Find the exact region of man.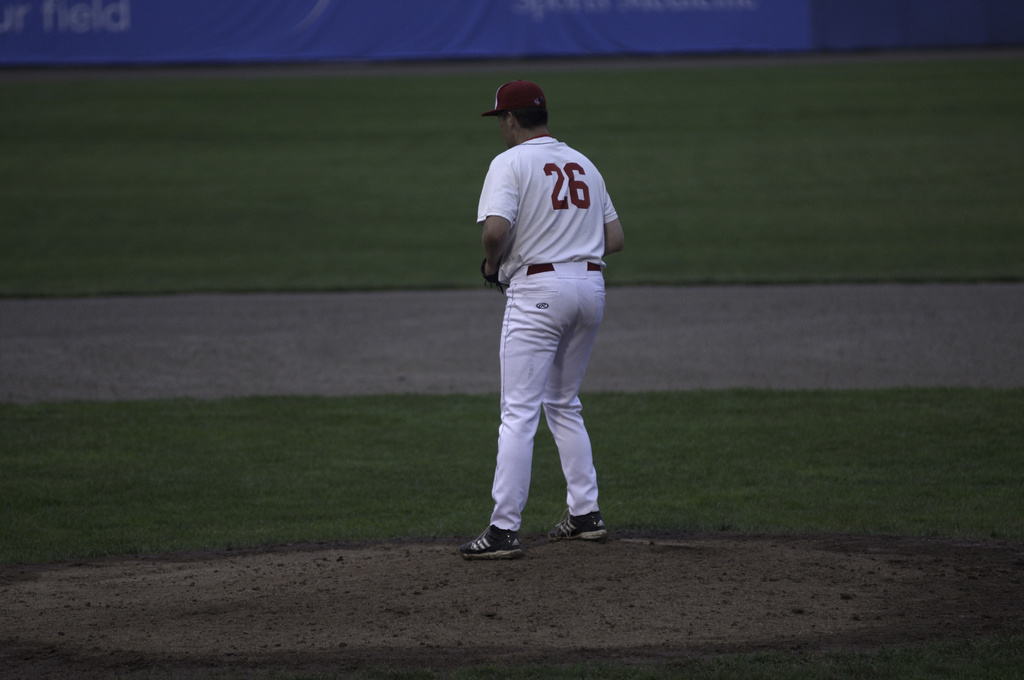
Exact region: (452, 74, 628, 566).
